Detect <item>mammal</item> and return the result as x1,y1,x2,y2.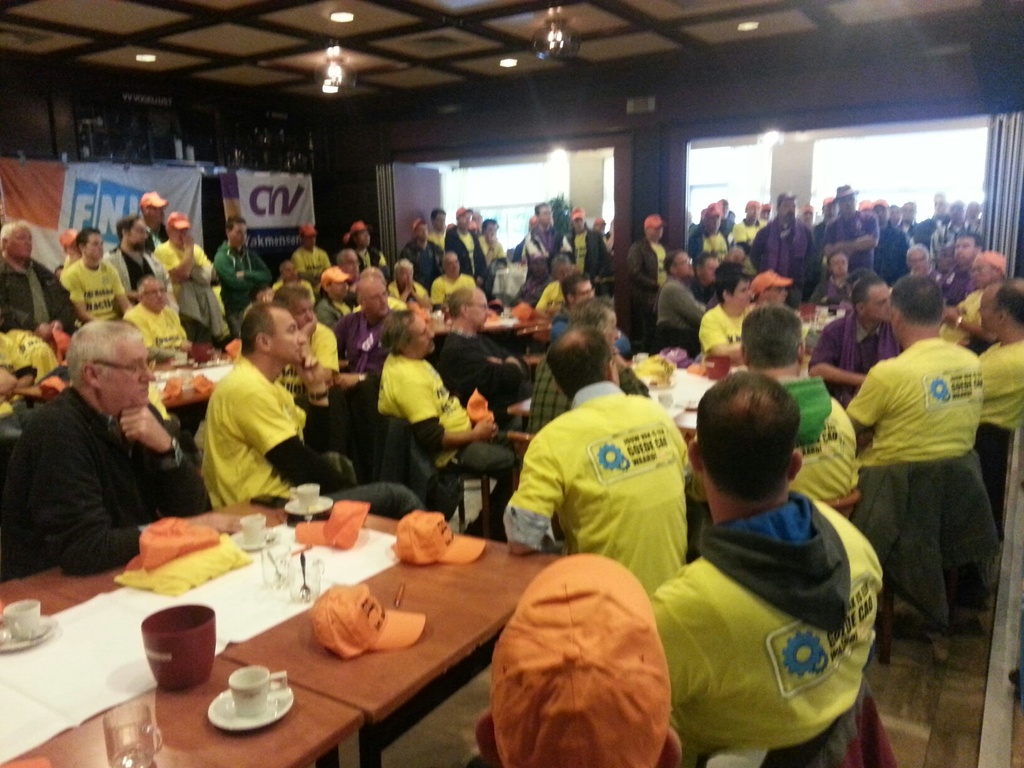
0,221,78,333.
